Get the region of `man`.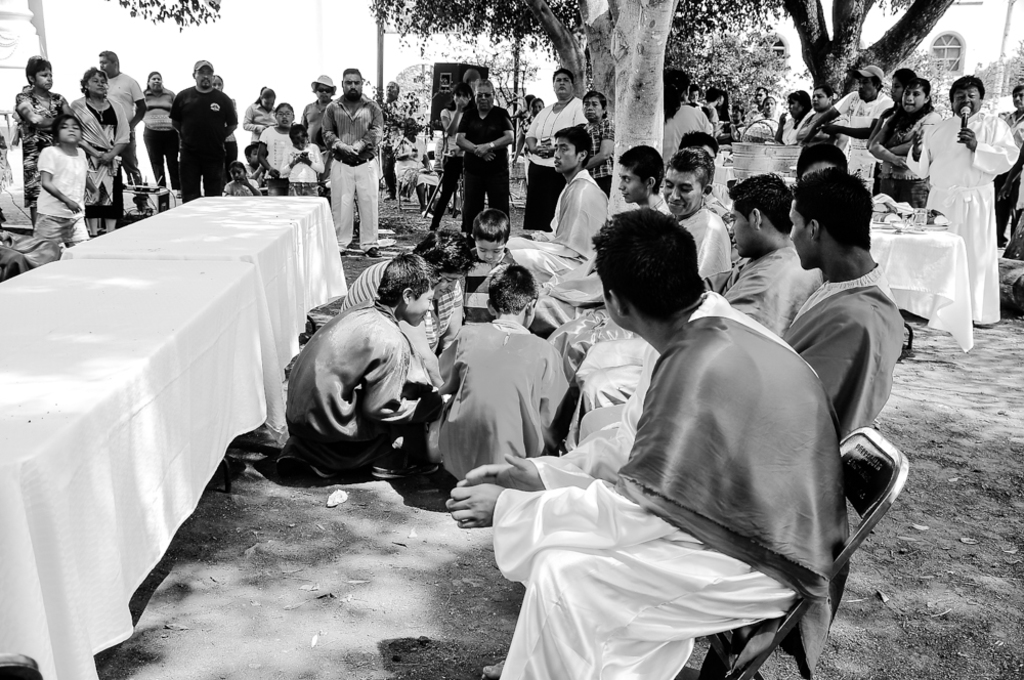
box=[860, 73, 950, 210].
